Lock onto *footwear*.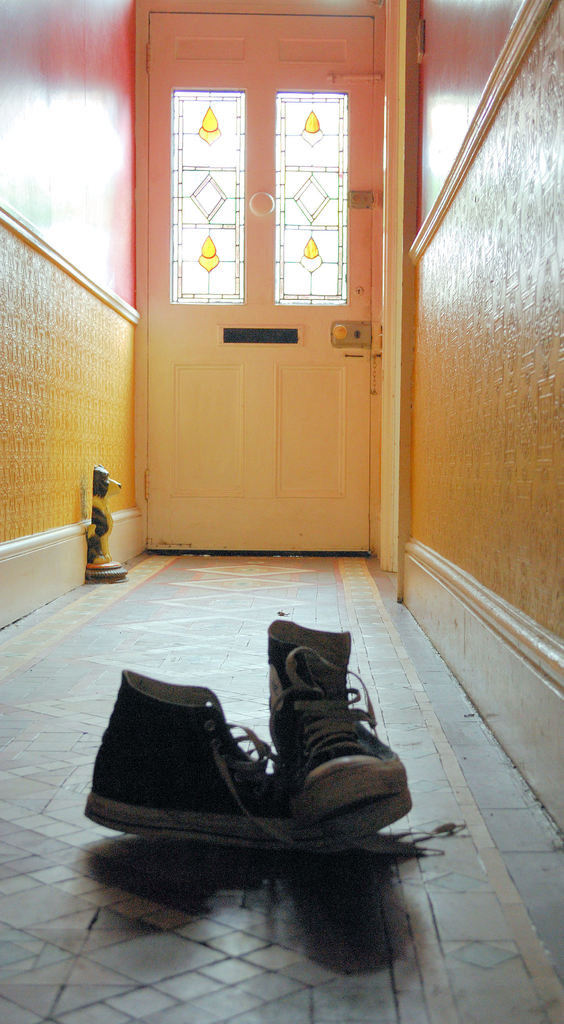
Locked: [left=266, top=612, right=416, bottom=845].
